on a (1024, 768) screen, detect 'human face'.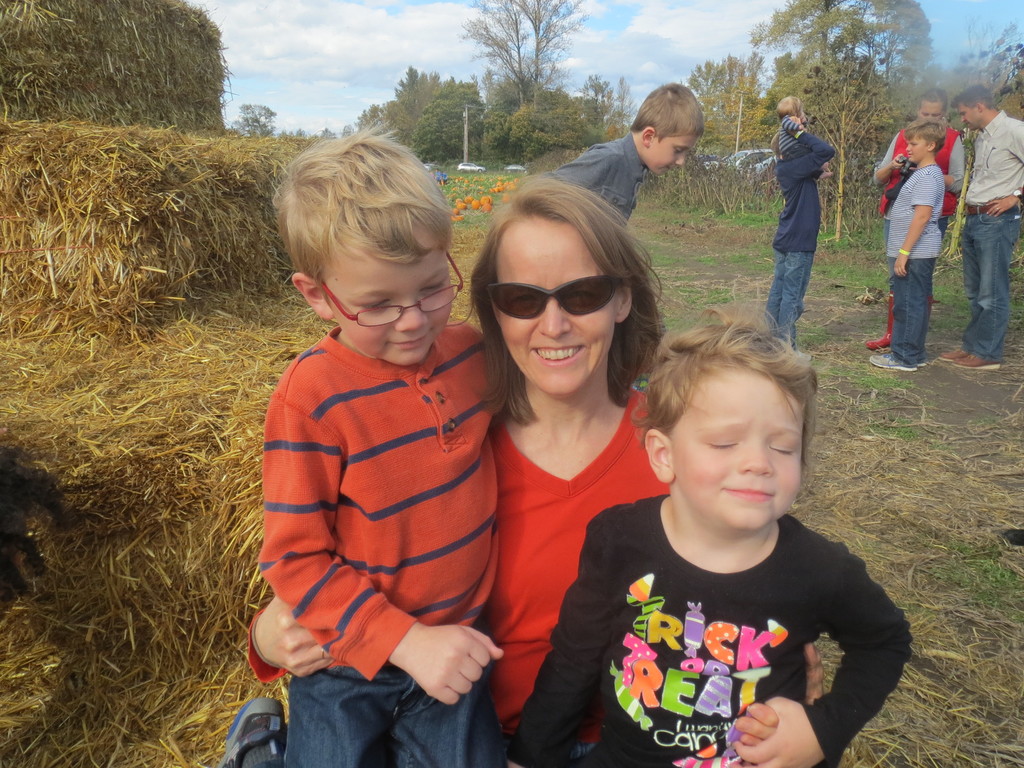
bbox=[328, 246, 454, 365].
